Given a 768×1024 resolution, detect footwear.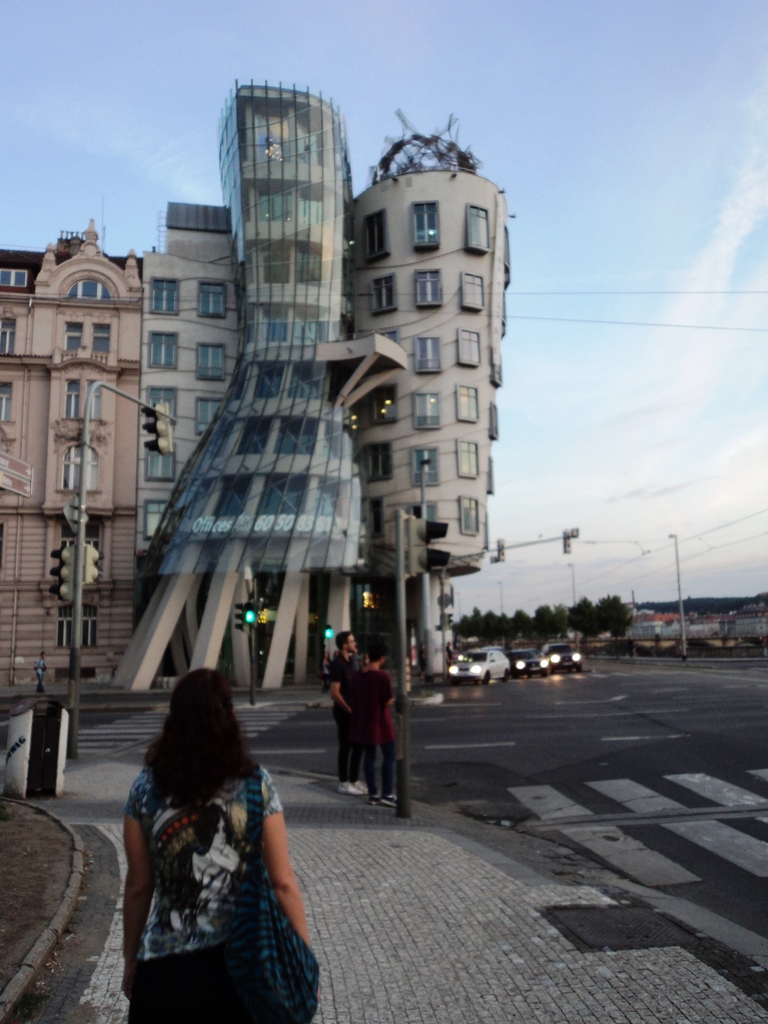
bbox(342, 778, 356, 797).
